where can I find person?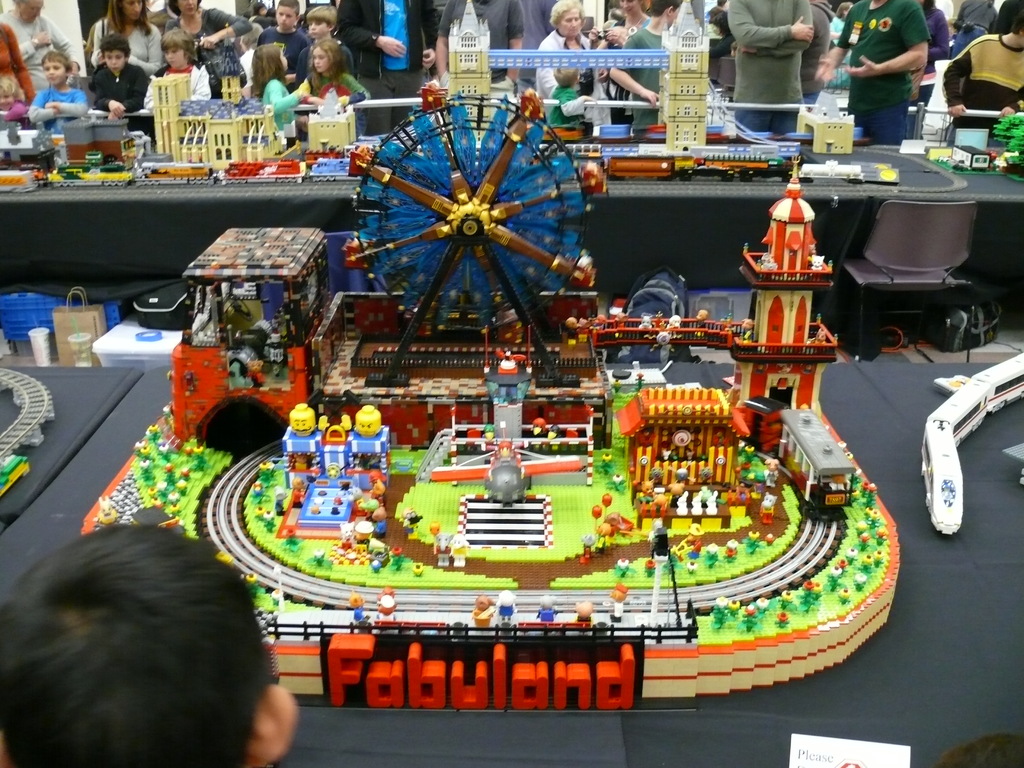
You can find it at x1=2, y1=524, x2=306, y2=767.
